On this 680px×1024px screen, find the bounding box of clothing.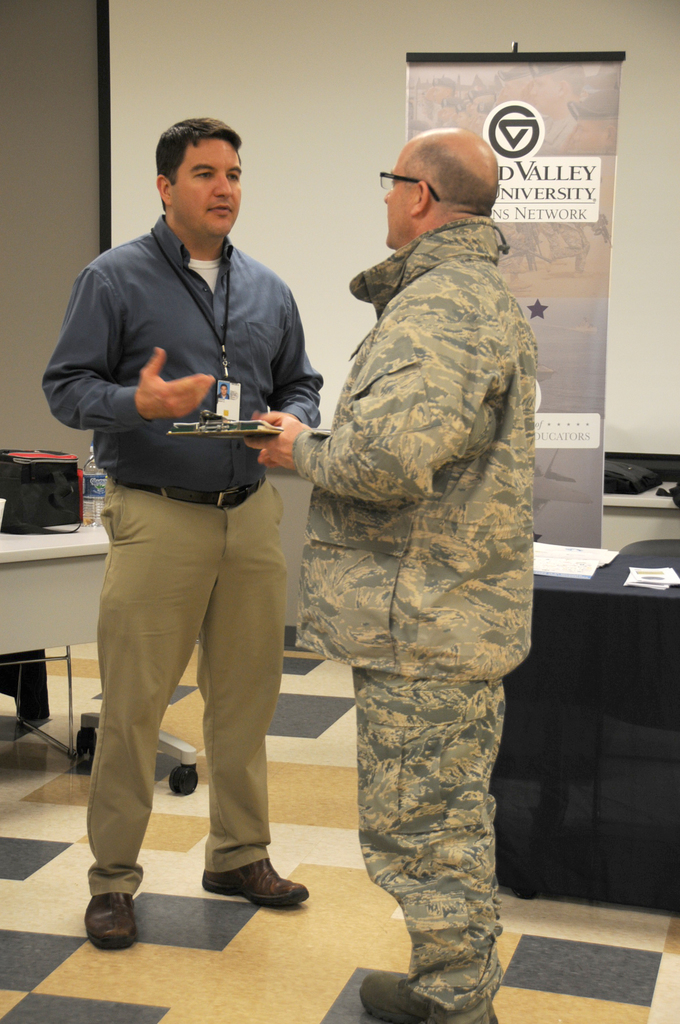
Bounding box: 285 218 531 1023.
